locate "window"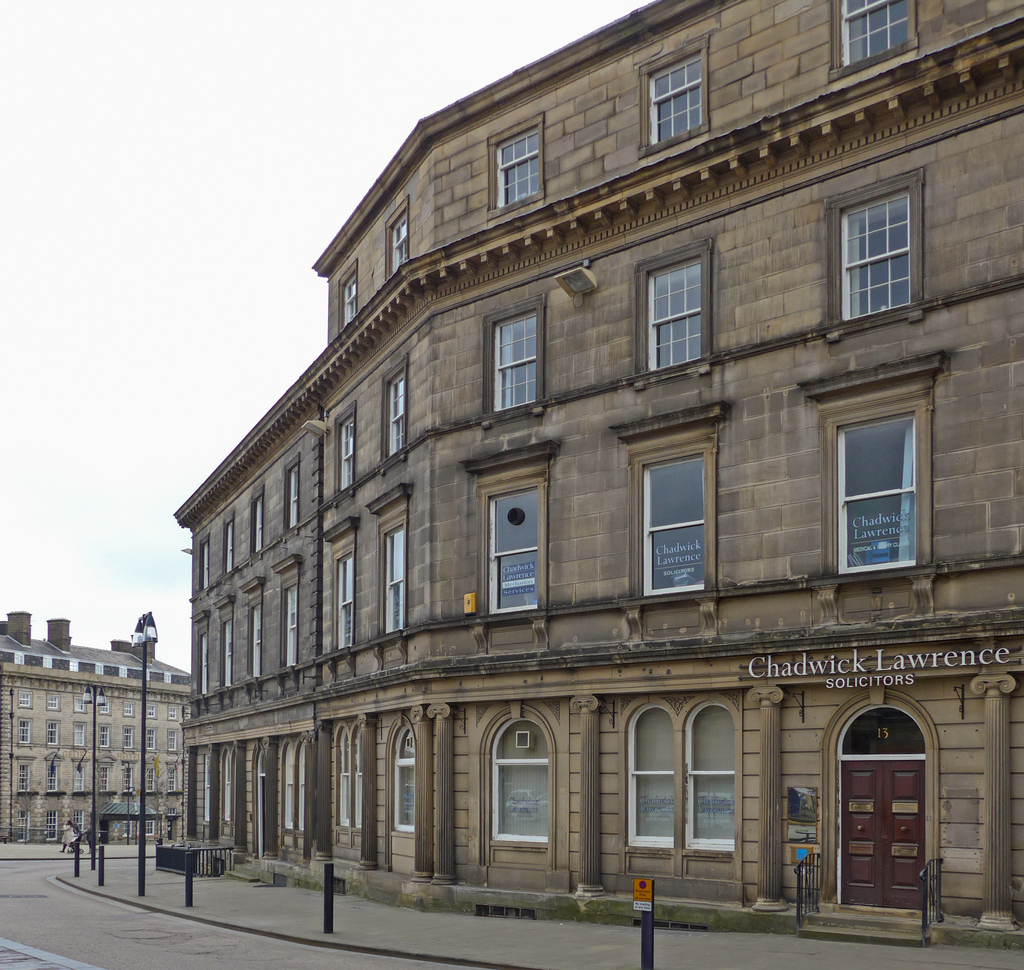
region(70, 752, 86, 790)
